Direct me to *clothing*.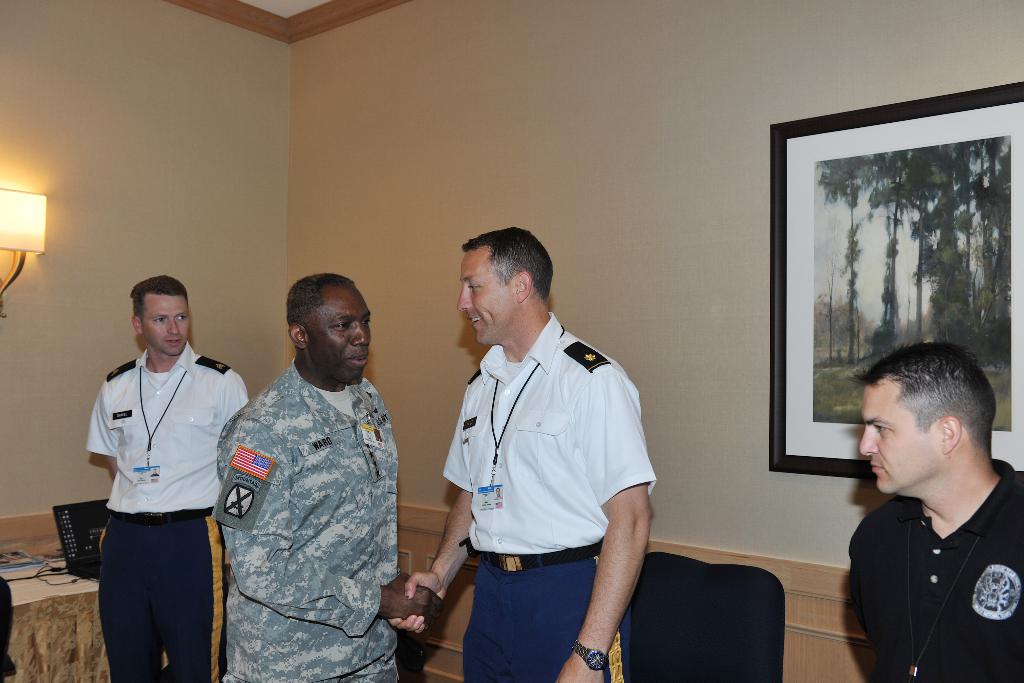
Direction: (left=214, top=354, right=405, bottom=682).
